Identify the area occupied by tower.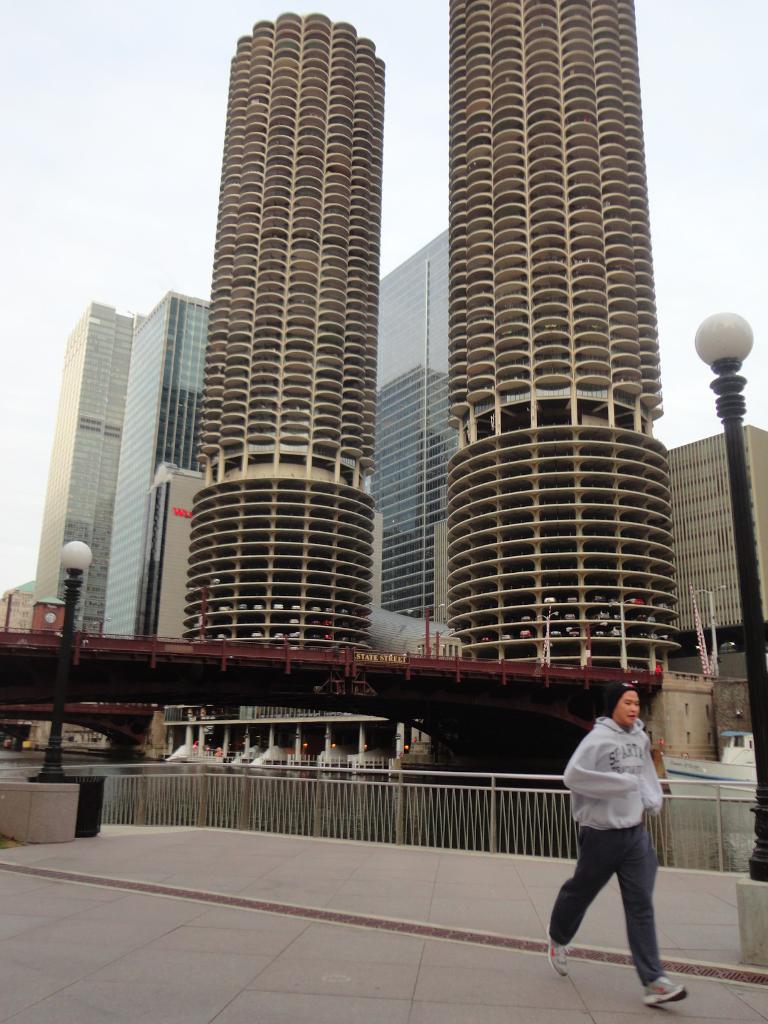
Area: rect(30, 294, 136, 641).
